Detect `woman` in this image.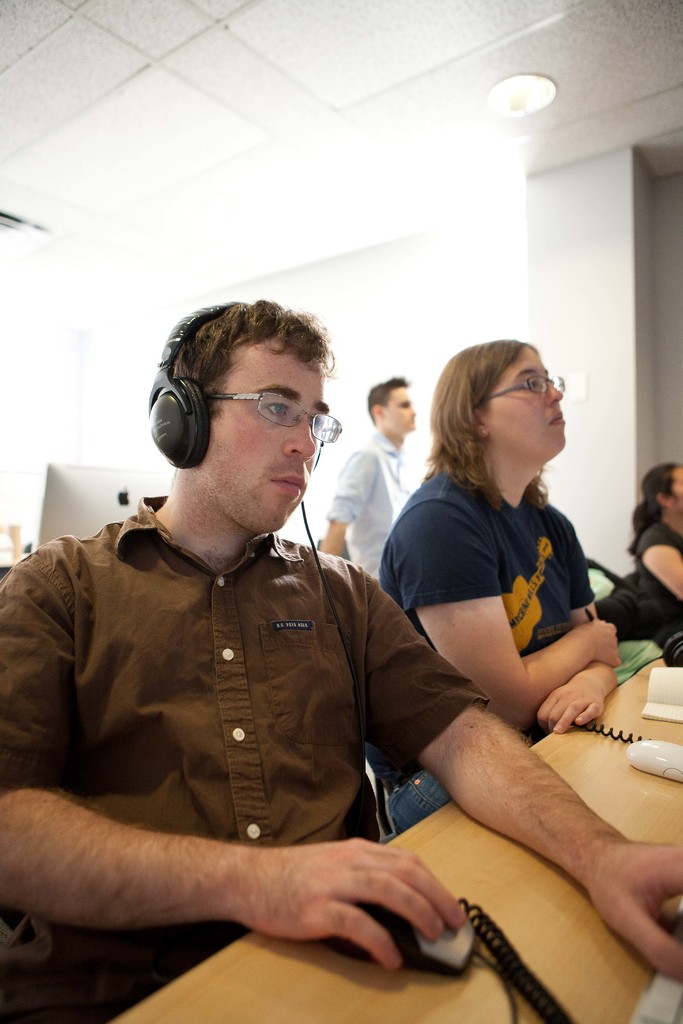
Detection: l=365, t=326, r=630, b=849.
